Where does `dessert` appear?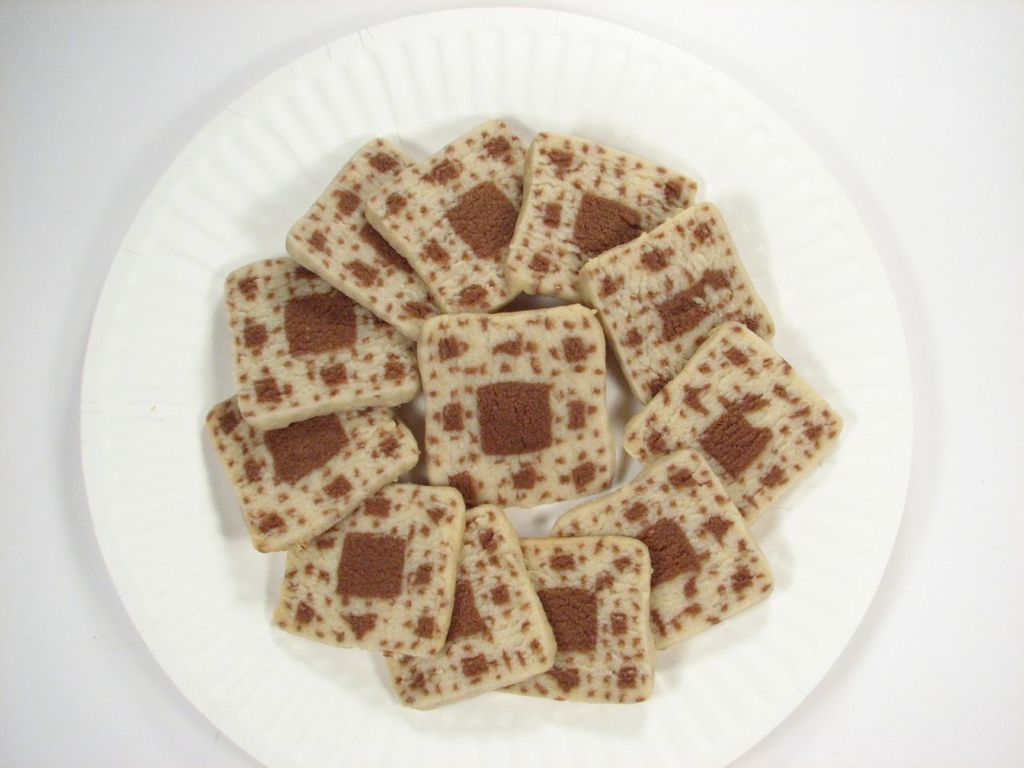
Appears at select_region(578, 206, 766, 394).
